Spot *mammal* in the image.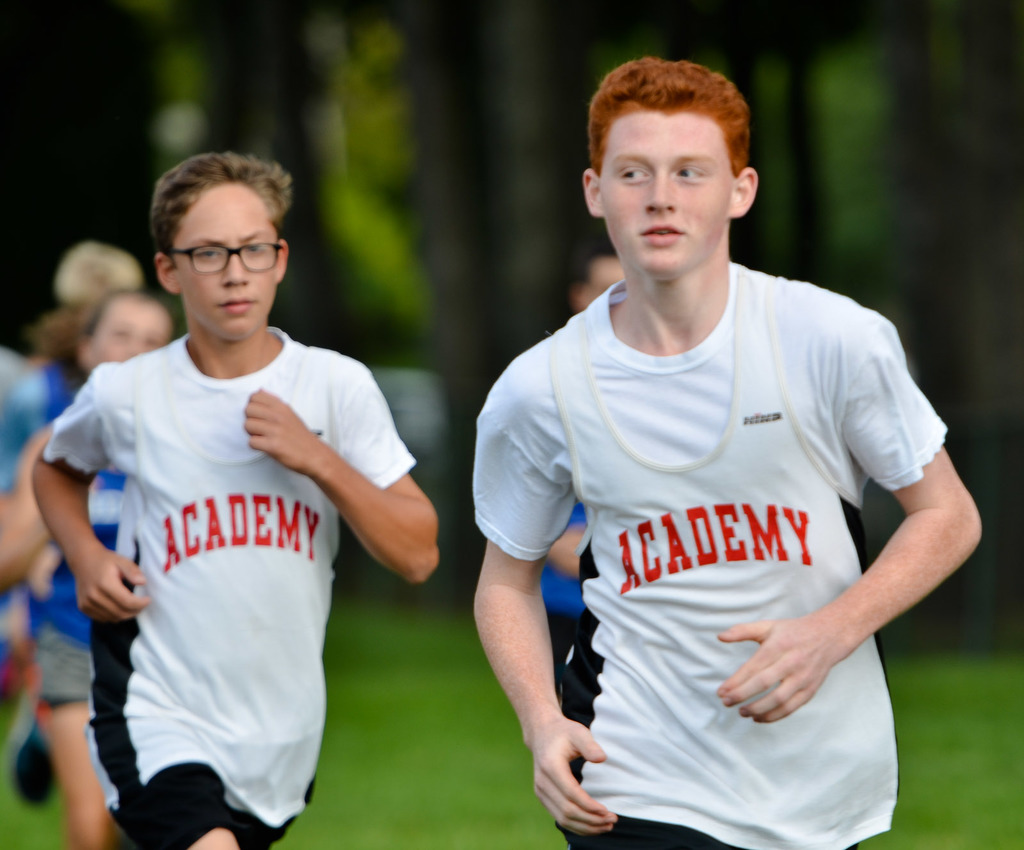
*mammal* found at pyautogui.locateOnScreen(474, 51, 984, 849).
